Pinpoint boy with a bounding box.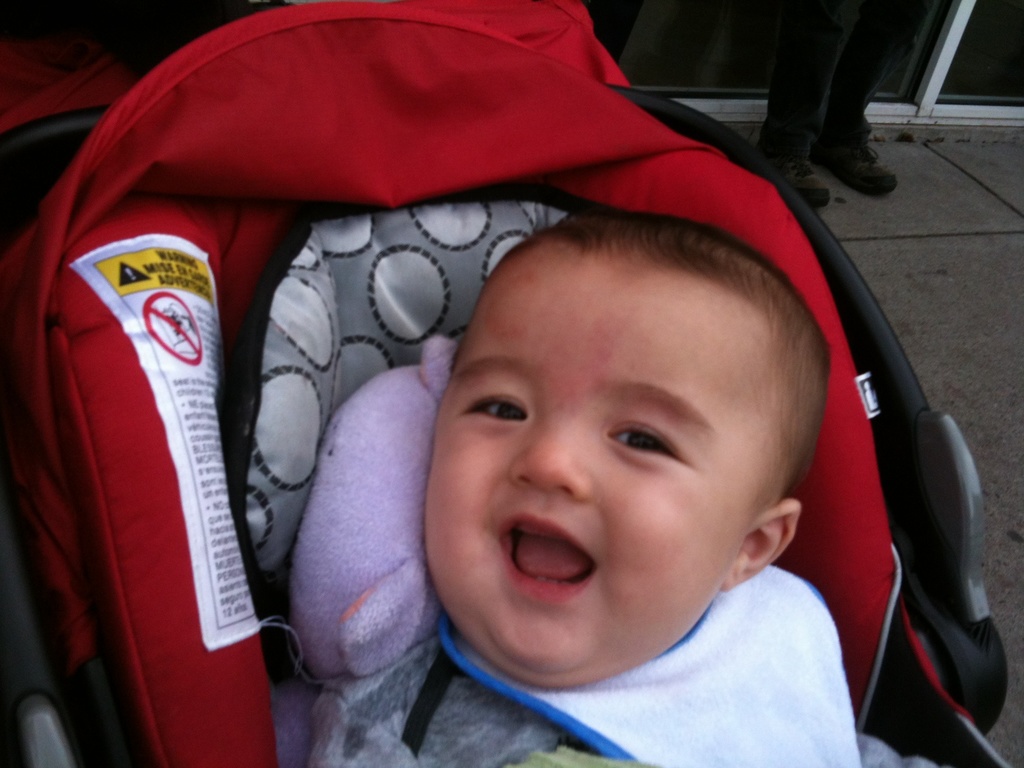
(x1=298, y1=210, x2=957, y2=767).
